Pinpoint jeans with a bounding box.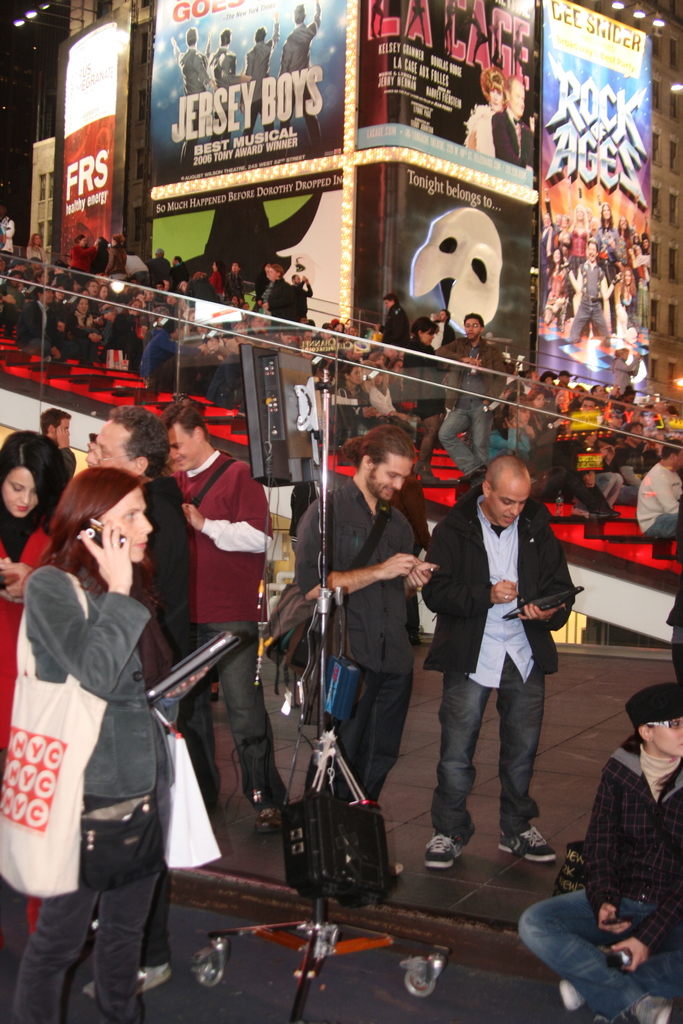
bbox=(430, 415, 510, 481).
